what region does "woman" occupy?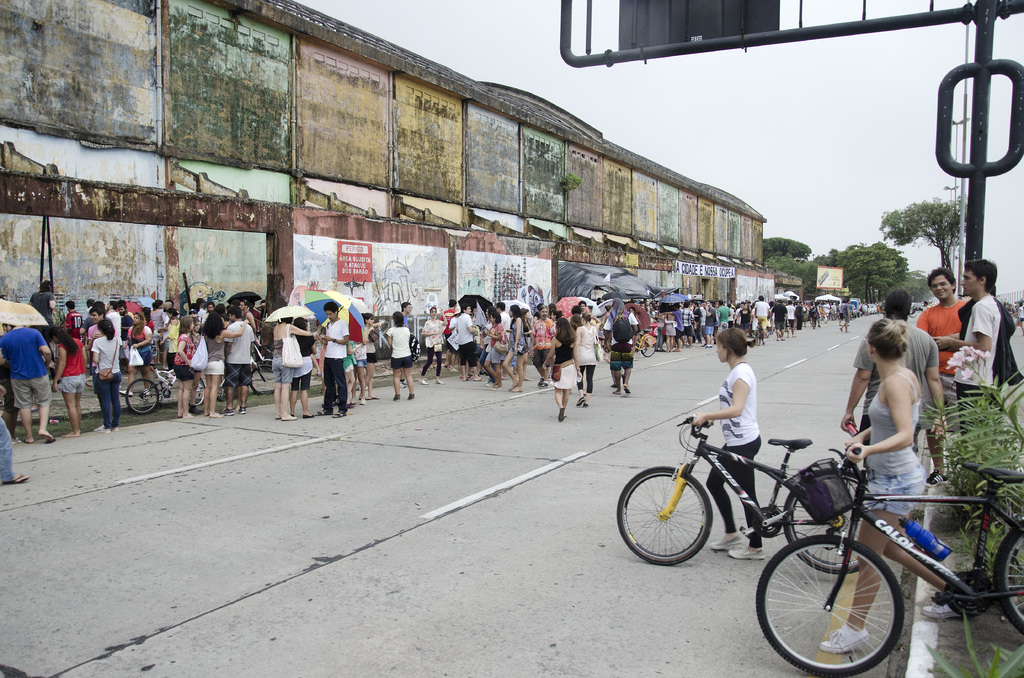
Rect(481, 307, 493, 382).
